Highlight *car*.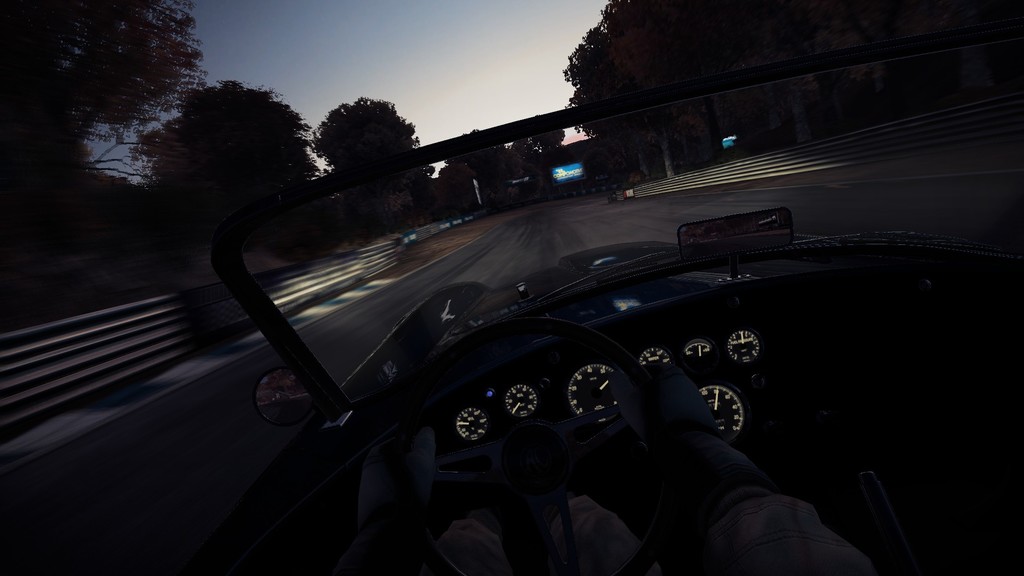
Highlighted region: crop(207, 15, 1023, 575).
